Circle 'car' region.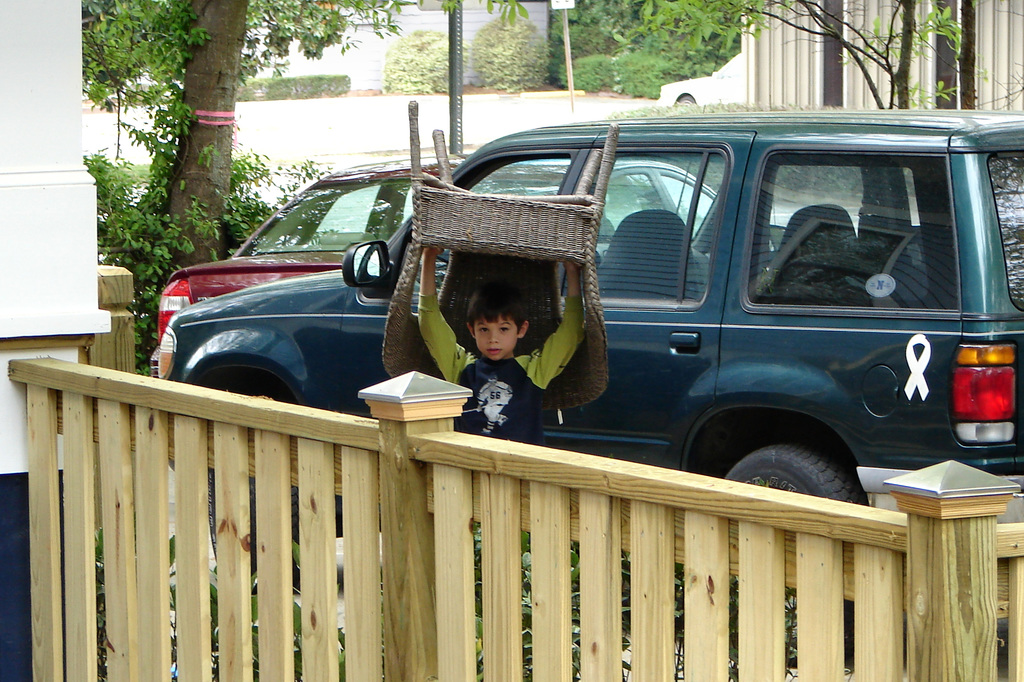
Region: 154:104:1023:521.
